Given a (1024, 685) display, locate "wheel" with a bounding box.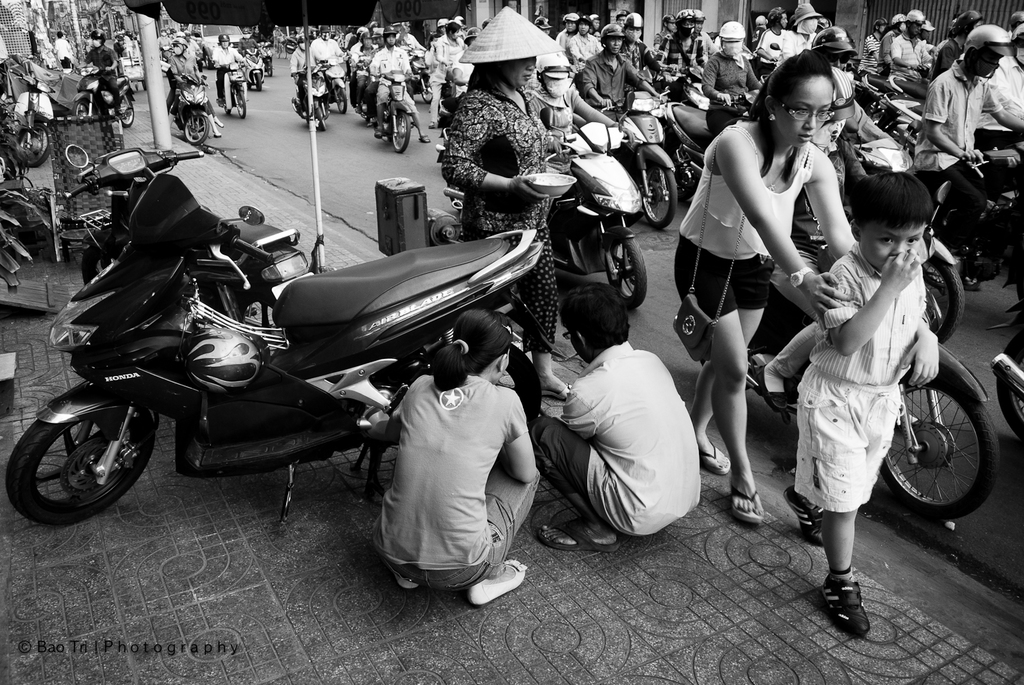
Located: select_region(494, 345, 543, 437).
